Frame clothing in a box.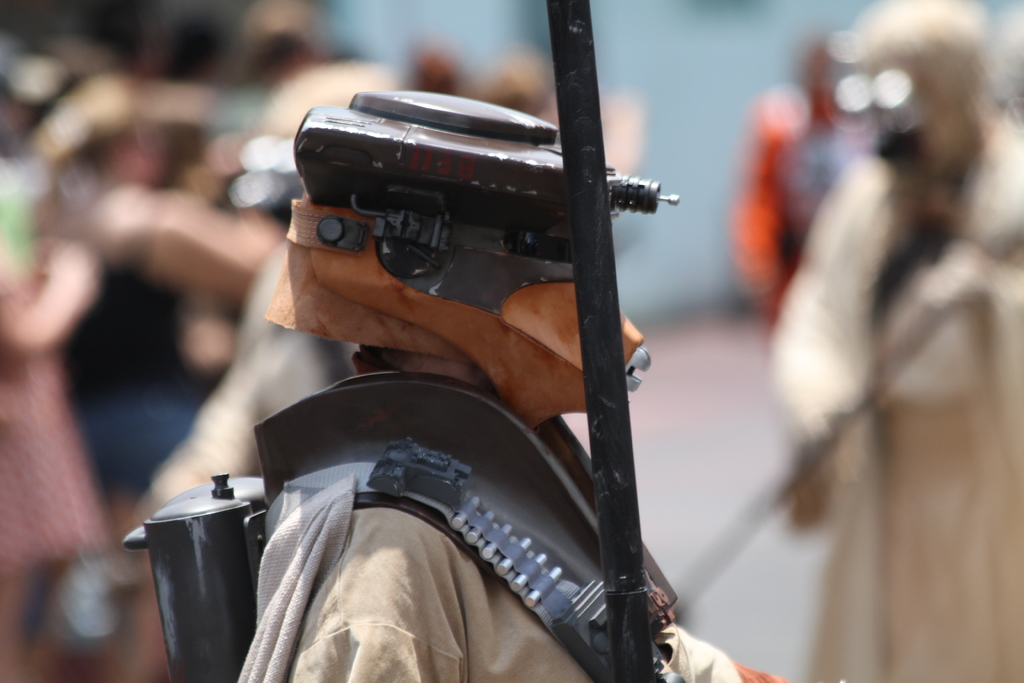
box=[768, 94, 1023, 682].
